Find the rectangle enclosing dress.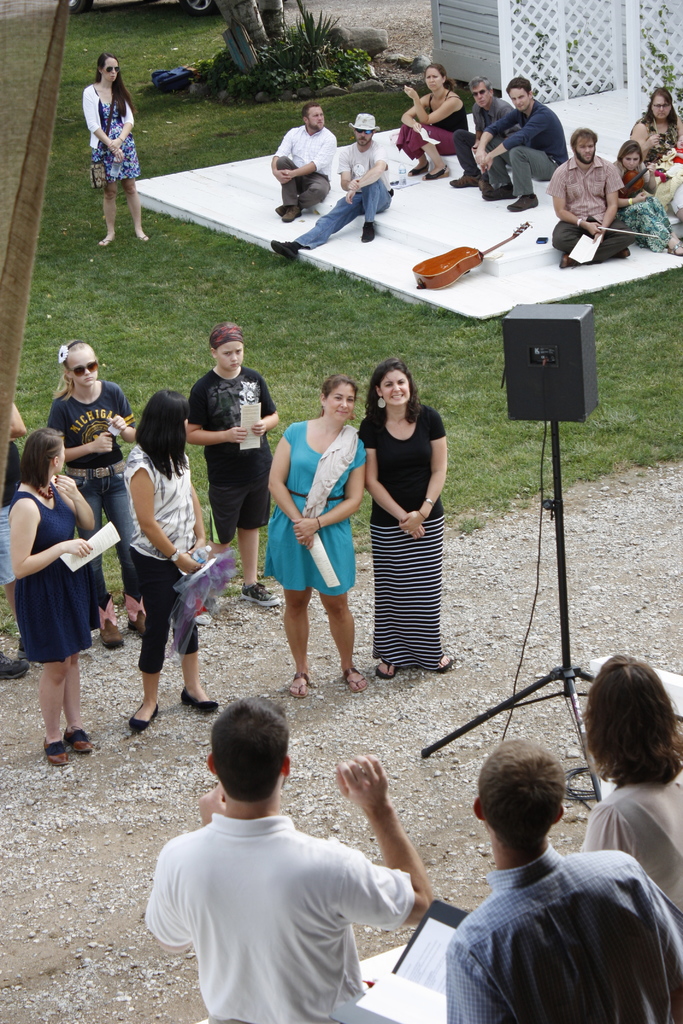
<region>260, 420, 365, 590</region>.
